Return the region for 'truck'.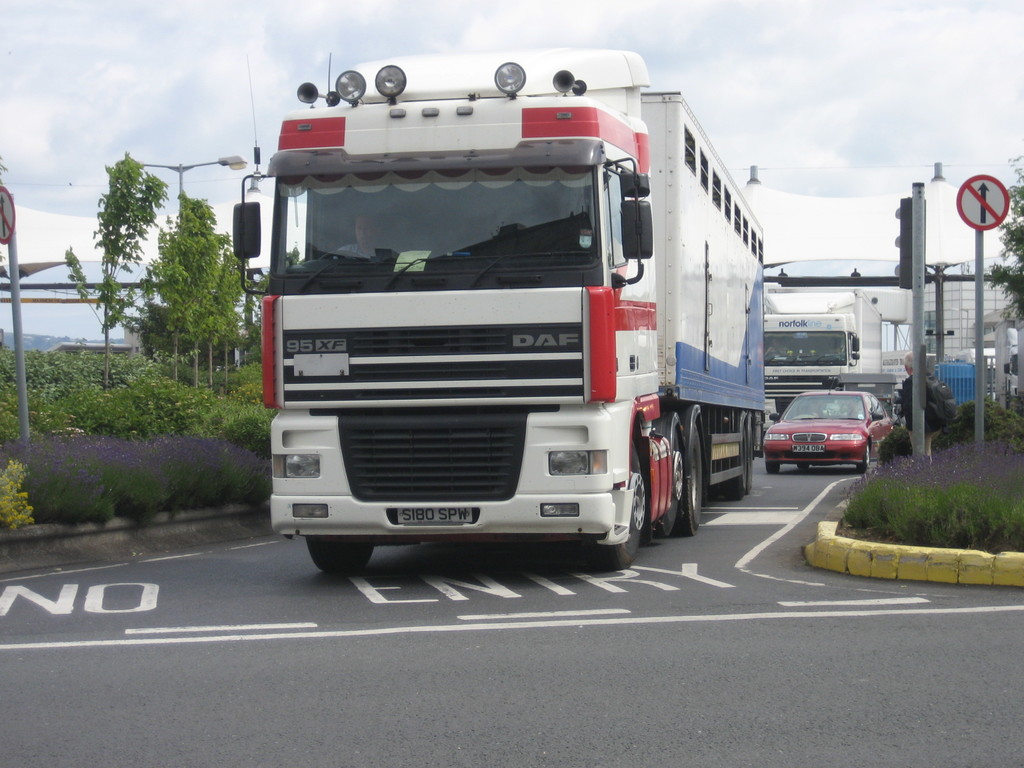
753, 289, 870, 415.
